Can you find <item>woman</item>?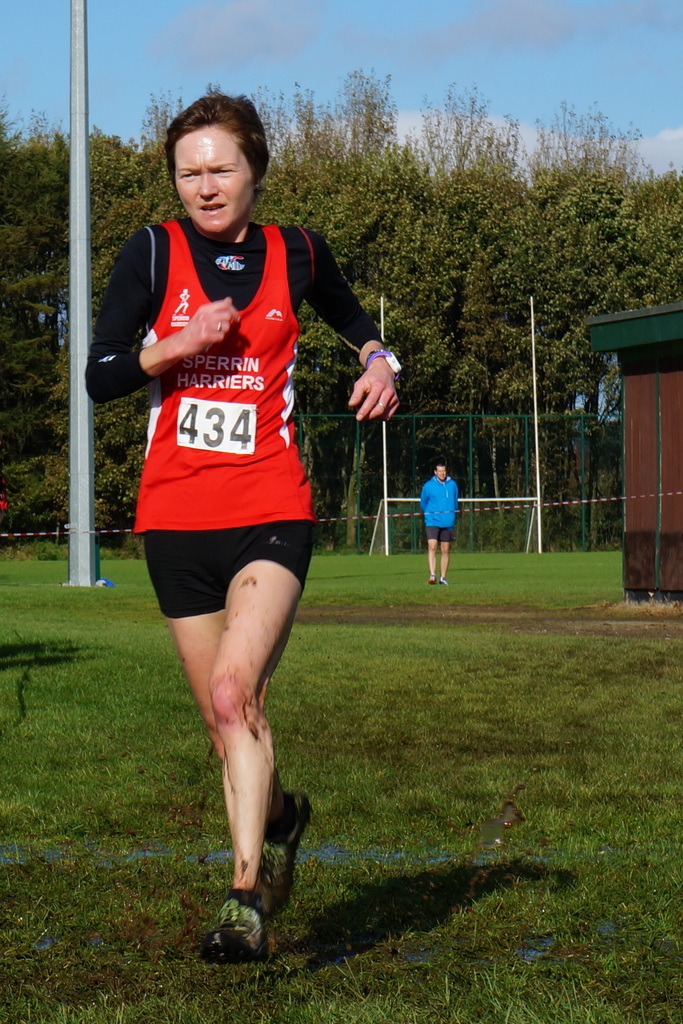
Yes, bounding box: crop(88, 91, 403, 949).
